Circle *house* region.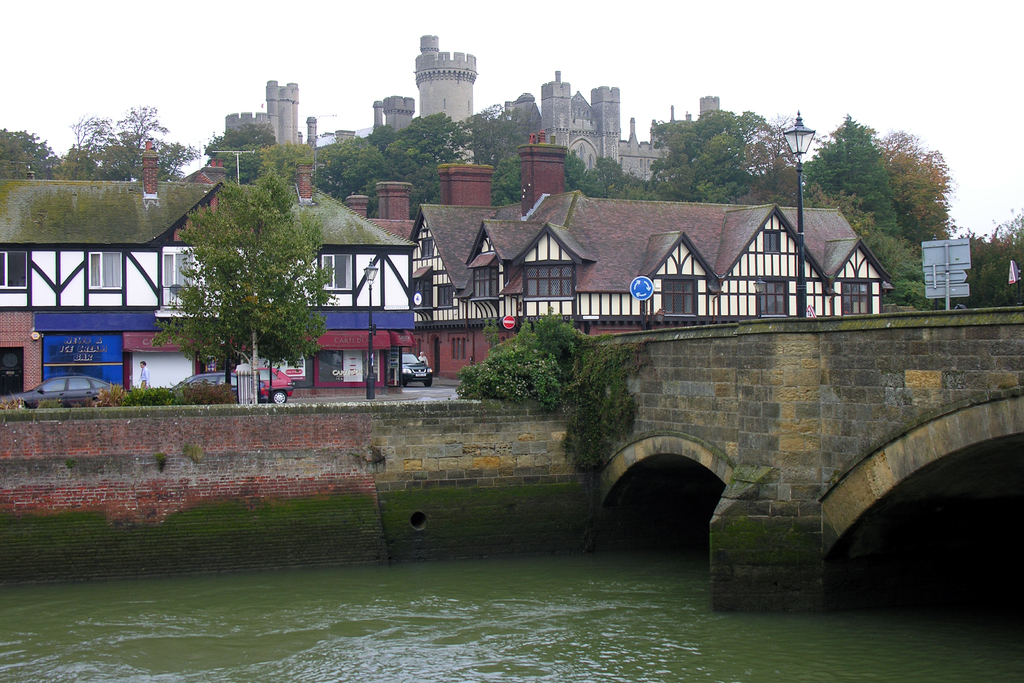
Region: 228, 75, 324, 164.
